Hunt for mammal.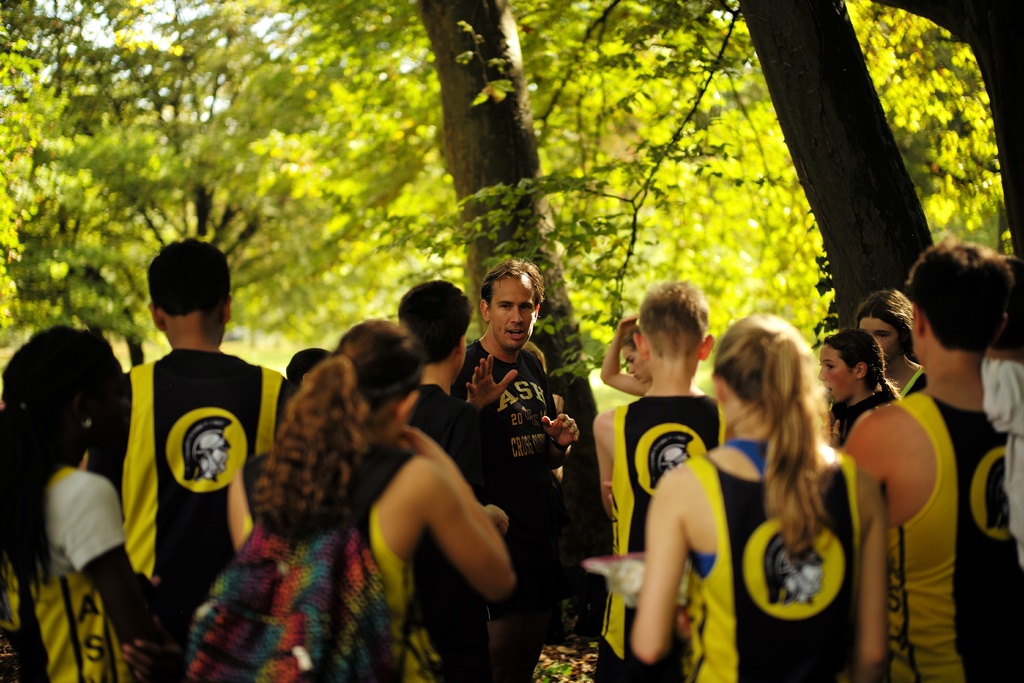
Hunted down at [88,233,303,682].
